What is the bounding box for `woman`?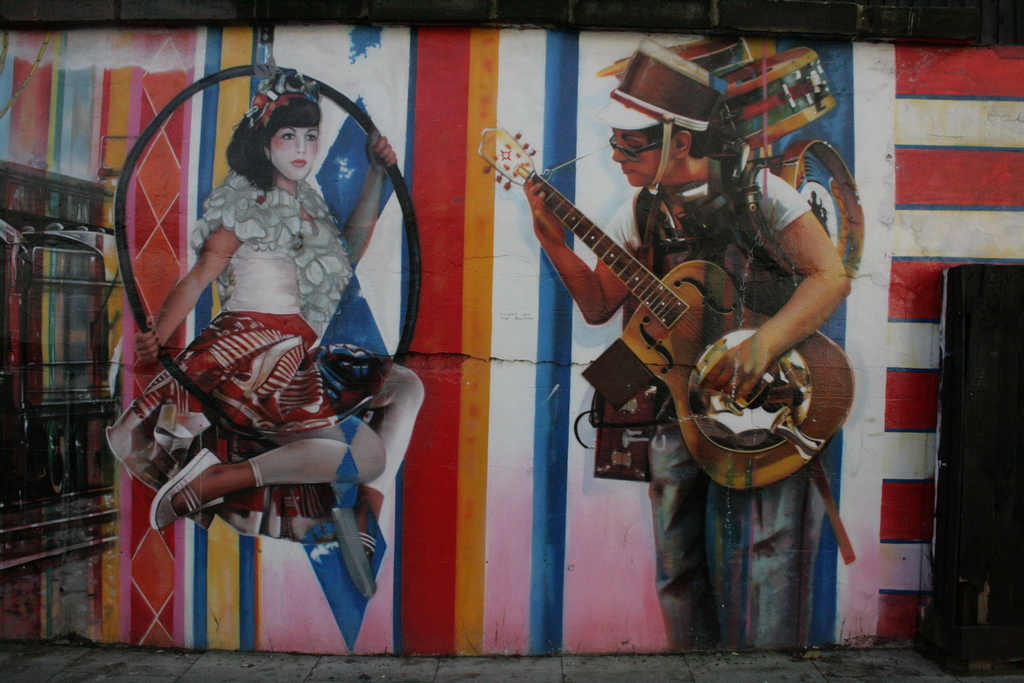
locate(527, 39, 838, 651).
